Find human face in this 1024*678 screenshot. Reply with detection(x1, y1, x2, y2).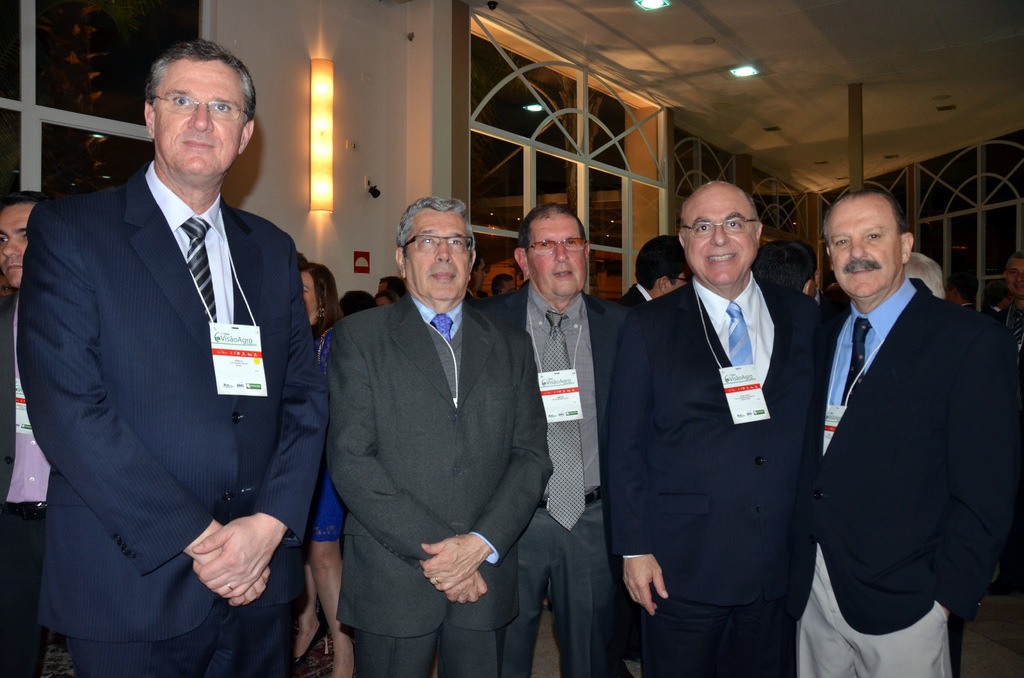
detection(375, 282, 388, 307).
